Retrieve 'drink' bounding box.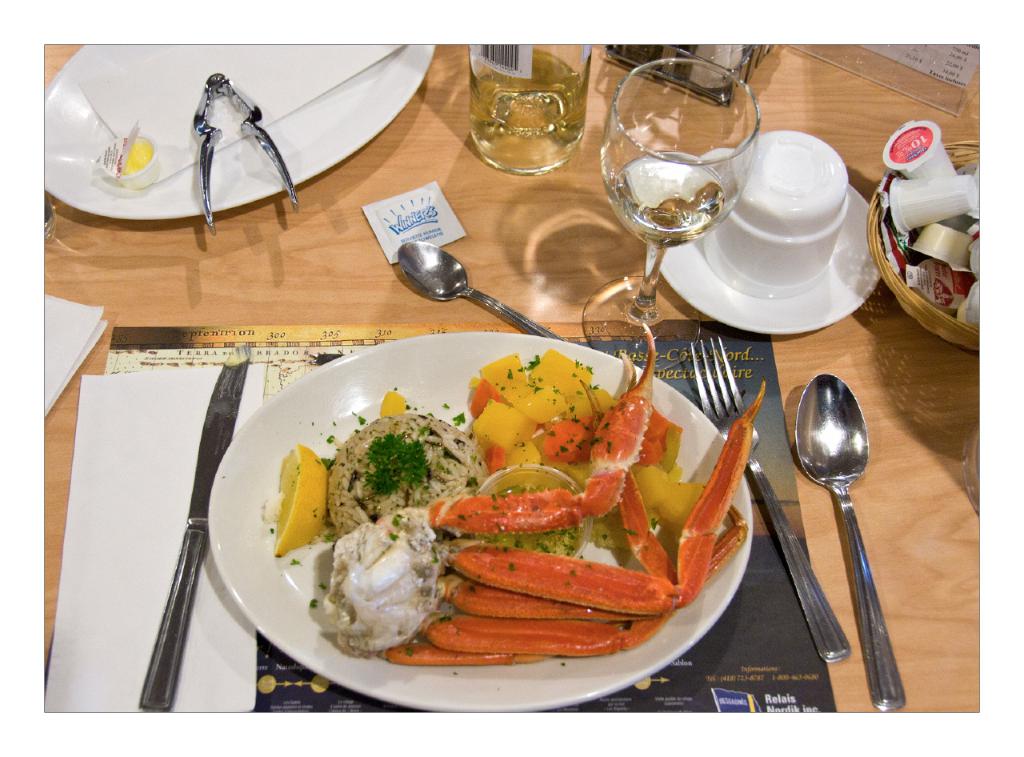
Bounding box: bbox=(606, 147, 725, 250).
